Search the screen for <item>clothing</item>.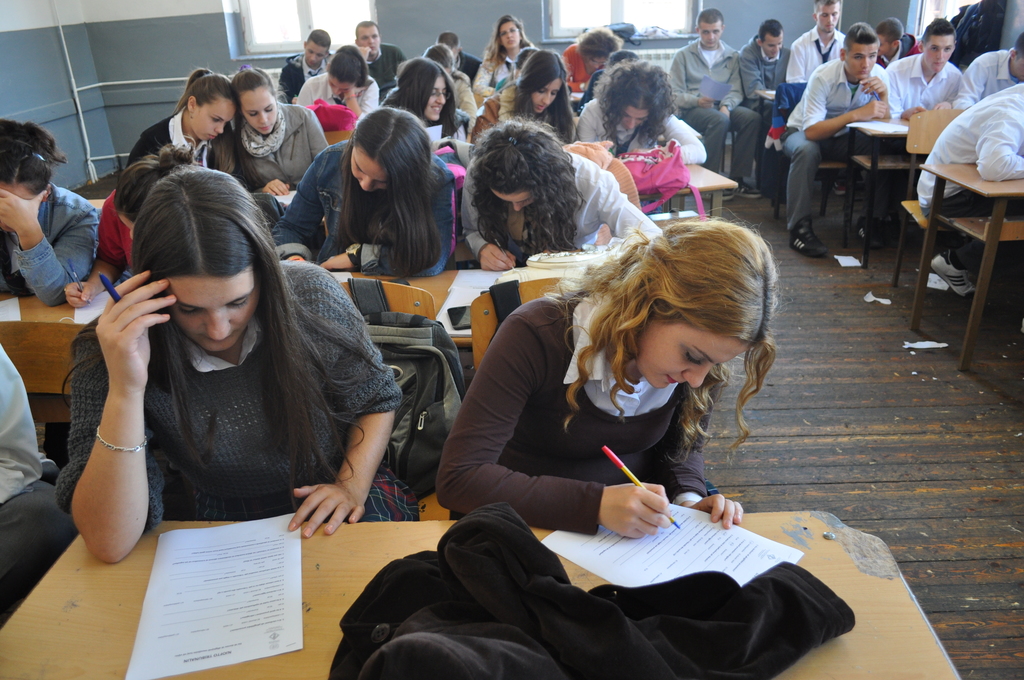
Found at x1=668, y1=36, x2=756, y2=179.
